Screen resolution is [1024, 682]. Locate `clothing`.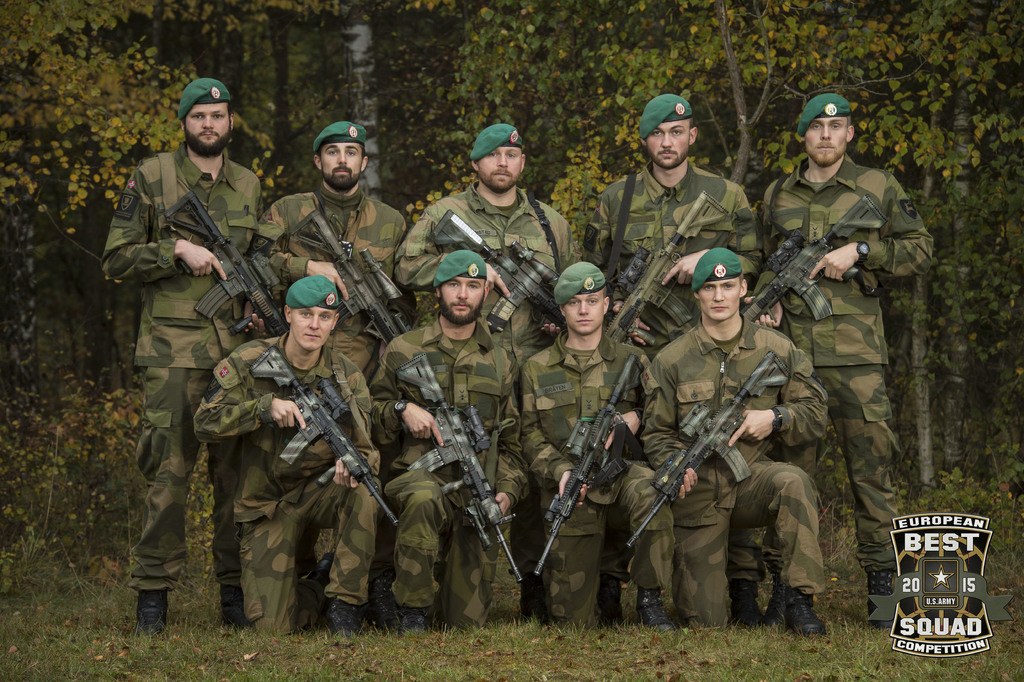
[641, 295, 841, 647].
